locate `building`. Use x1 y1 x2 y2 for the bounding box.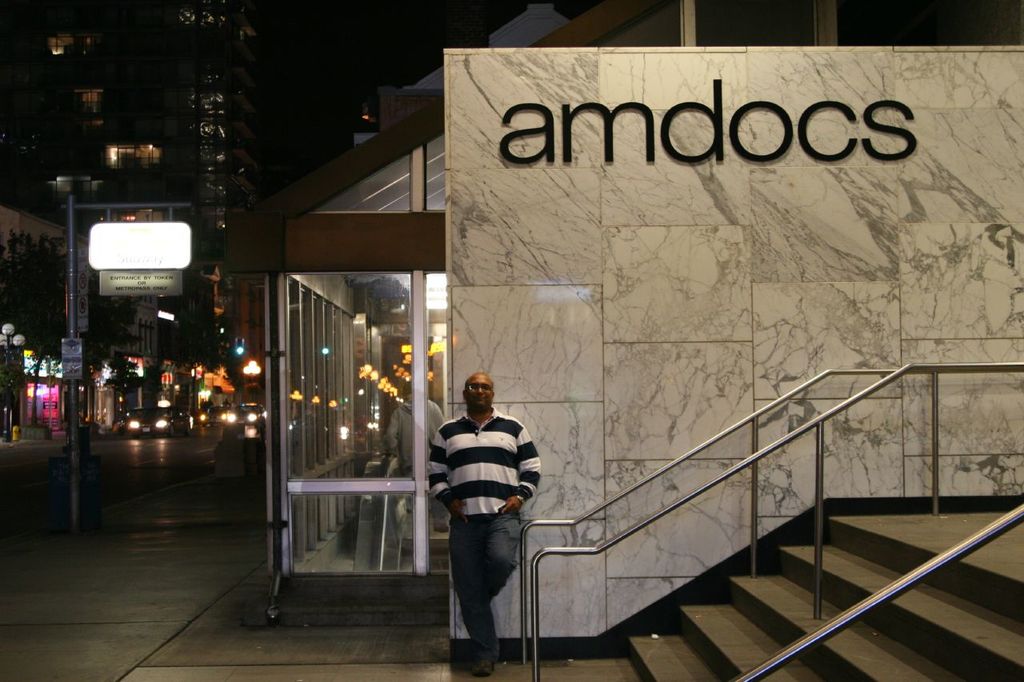
0 0 277 418.
